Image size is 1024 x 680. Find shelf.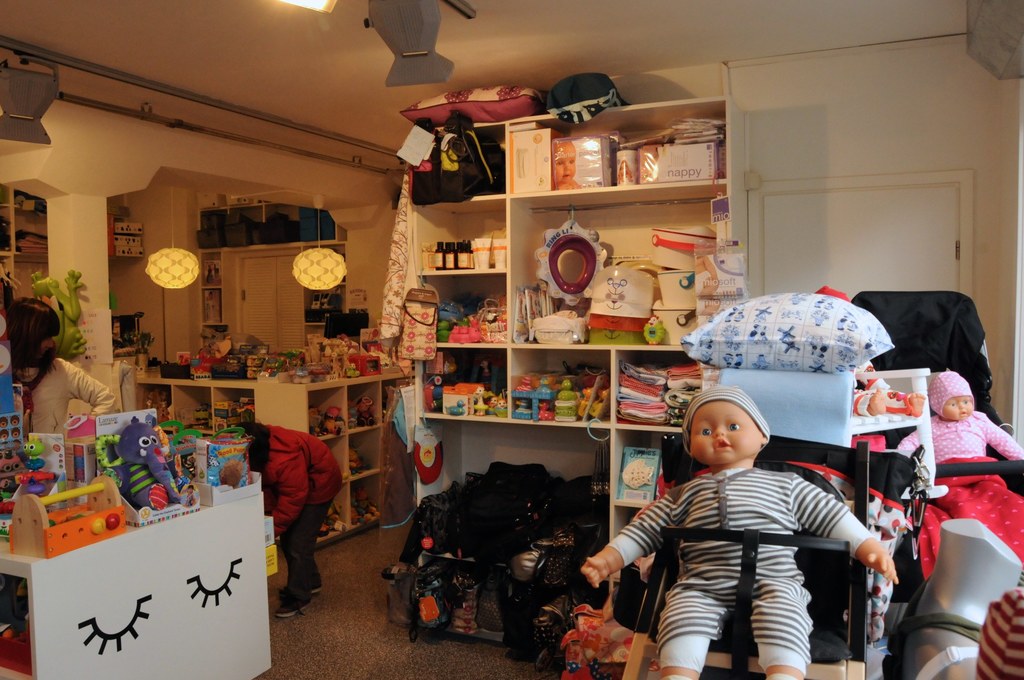
<bbox>350, 478, 388, 519</bbox>.
